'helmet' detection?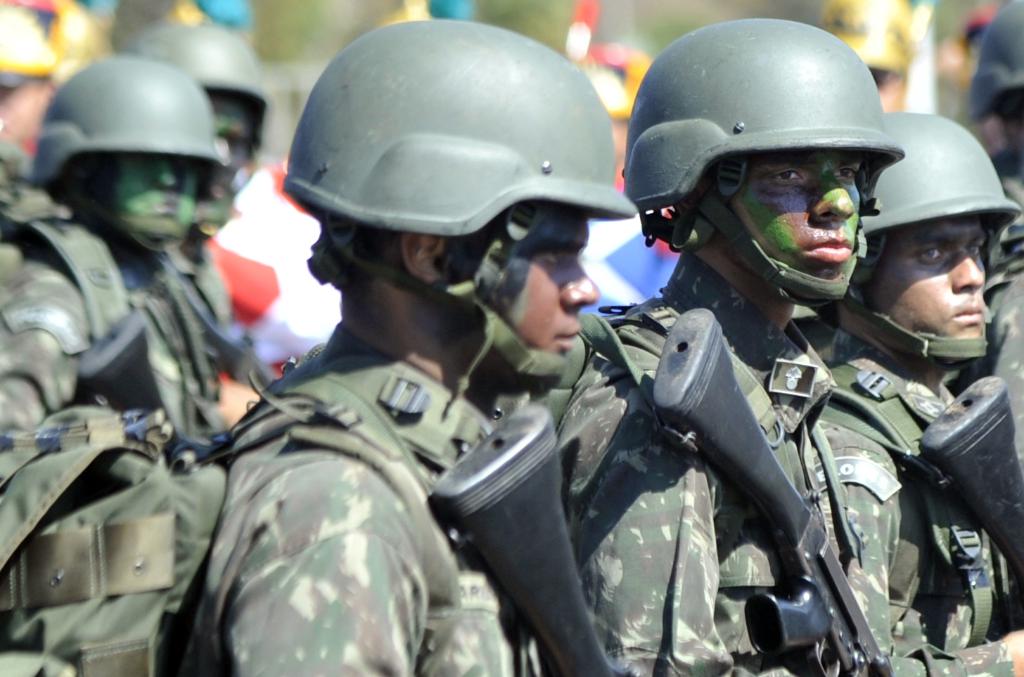
crop(129, 15, 285, 209)
